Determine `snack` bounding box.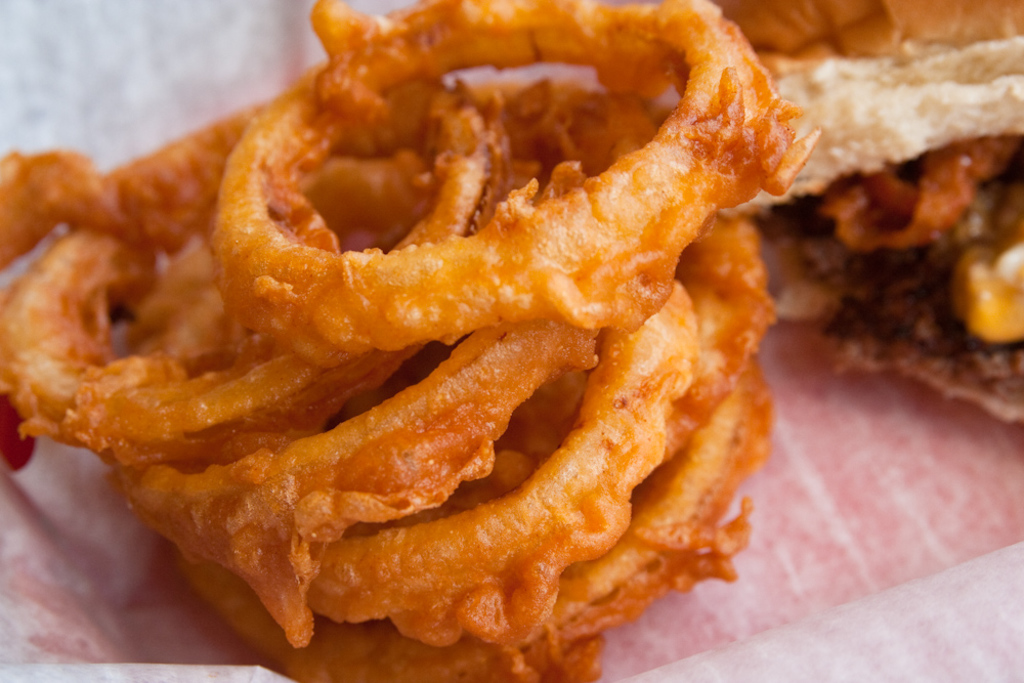
Determined: bbox(0, 0, 824, 682).
